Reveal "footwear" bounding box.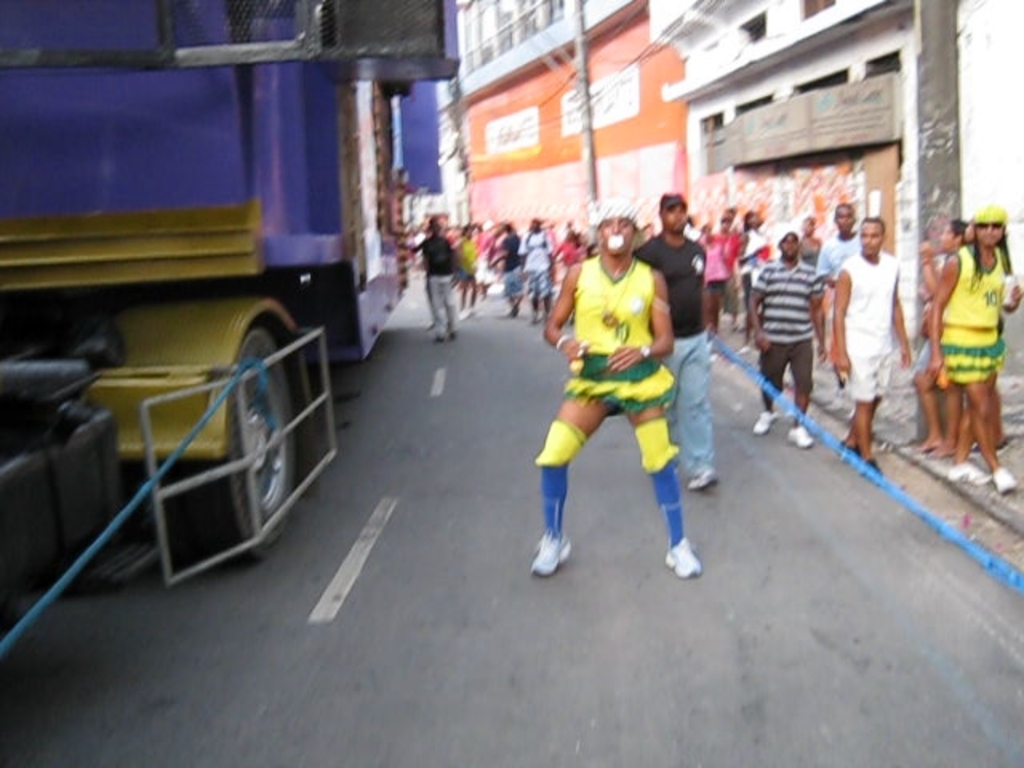
Revealed: left=662, top=541, right=701, bottom=582.
